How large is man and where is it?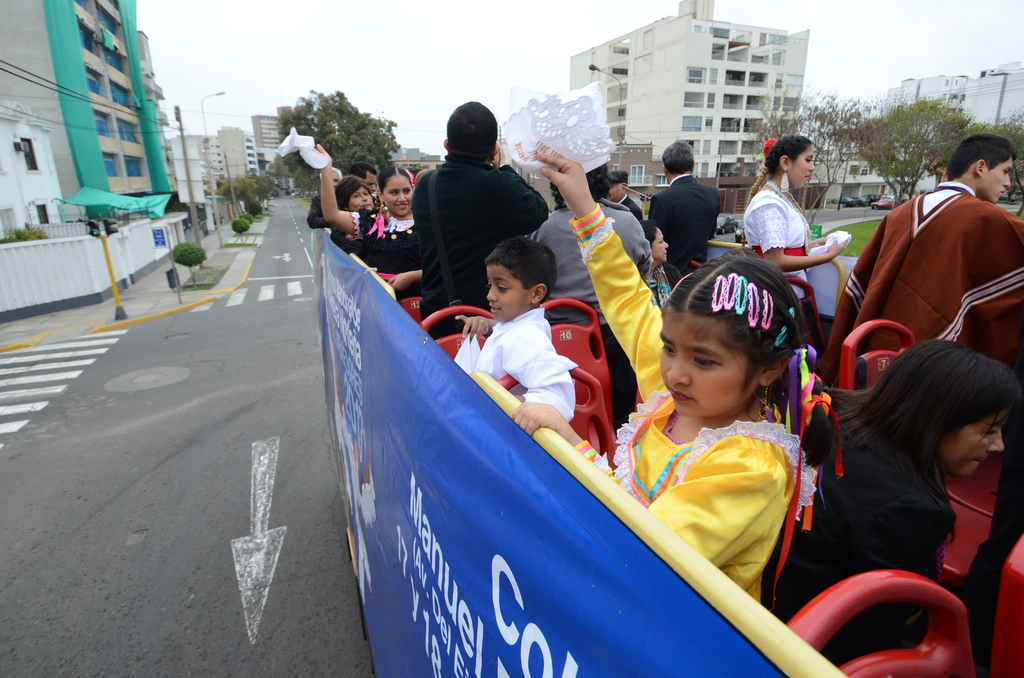
Bounding box: left=648, top=138, right=721, bottom=277.
